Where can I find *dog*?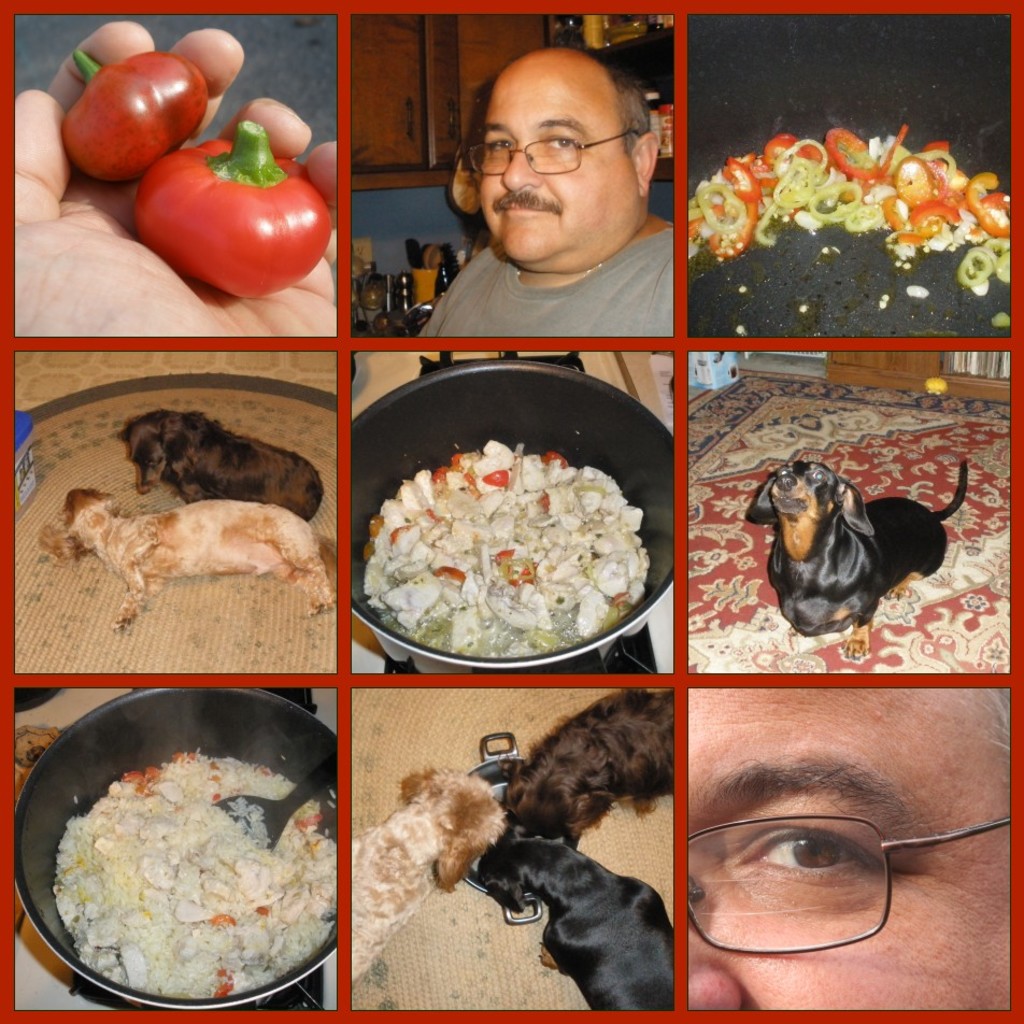
You can find it at 352:759:509:981.
